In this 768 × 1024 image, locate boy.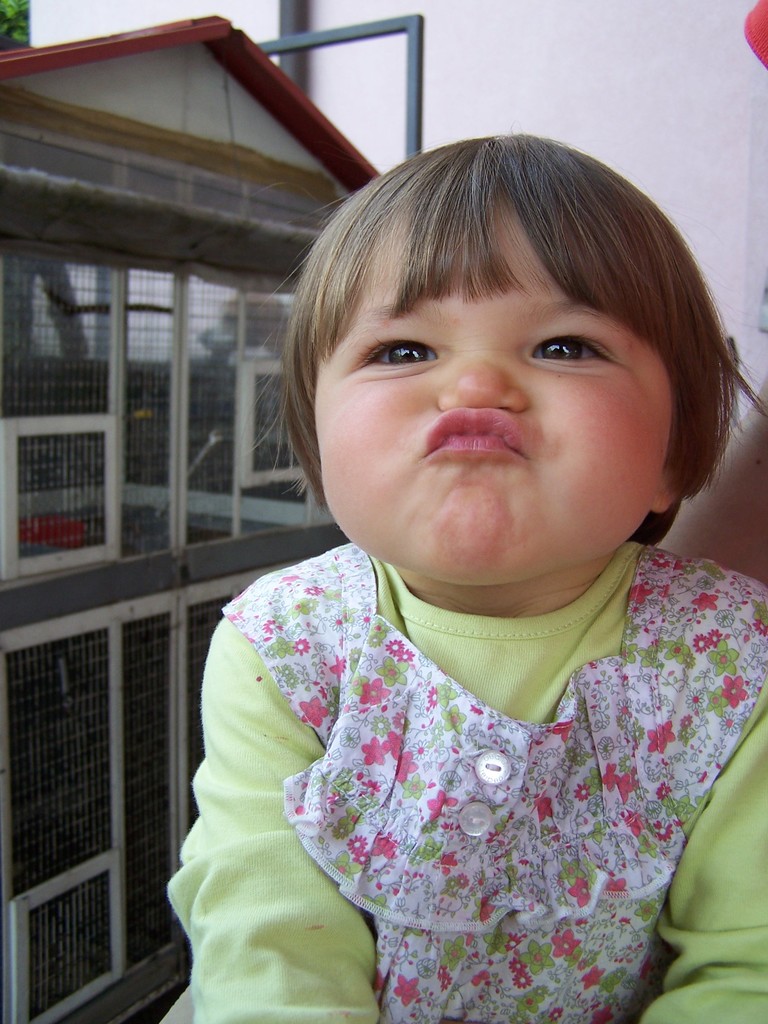
Bounding box: bbox=(184, 141, 752, 1023).
